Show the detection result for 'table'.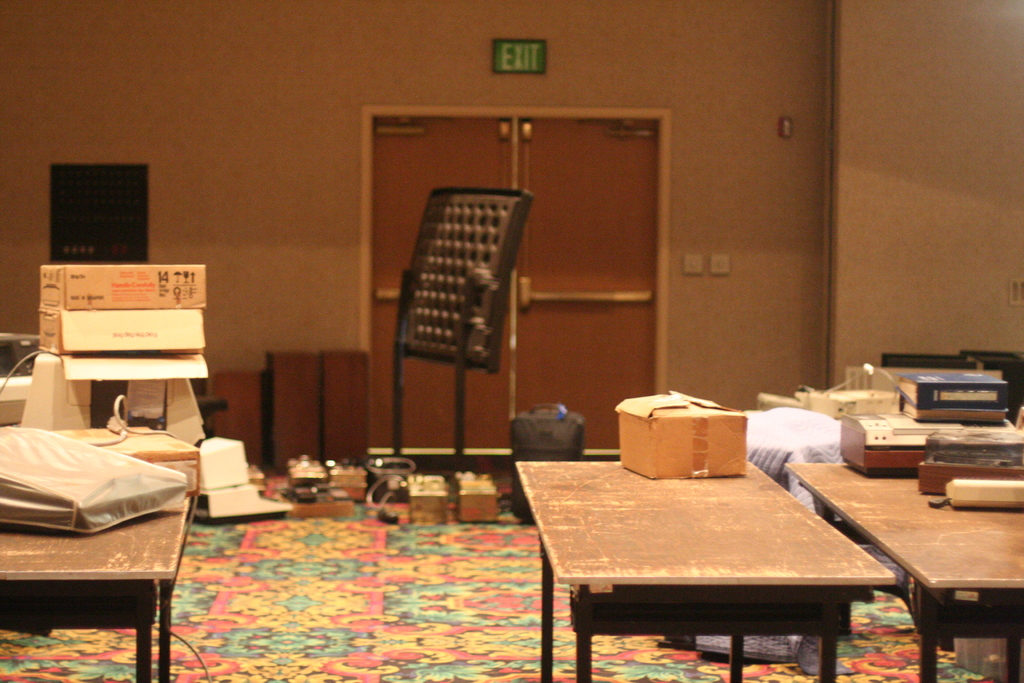
0,477,199,682.
